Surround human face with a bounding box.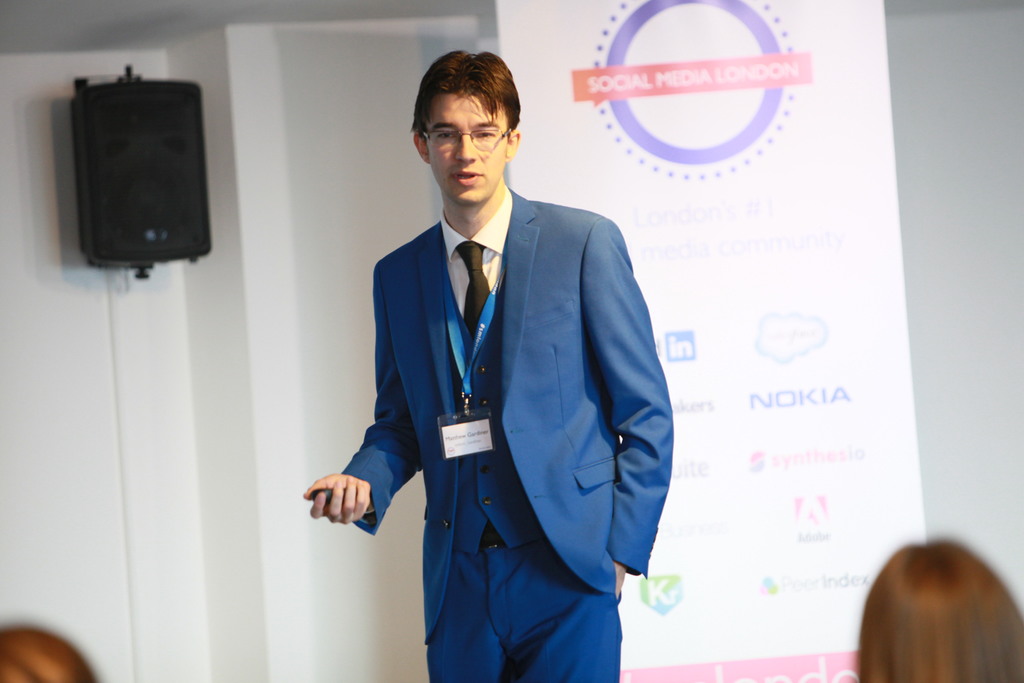
bbox=(428, 94, 504, 200).
